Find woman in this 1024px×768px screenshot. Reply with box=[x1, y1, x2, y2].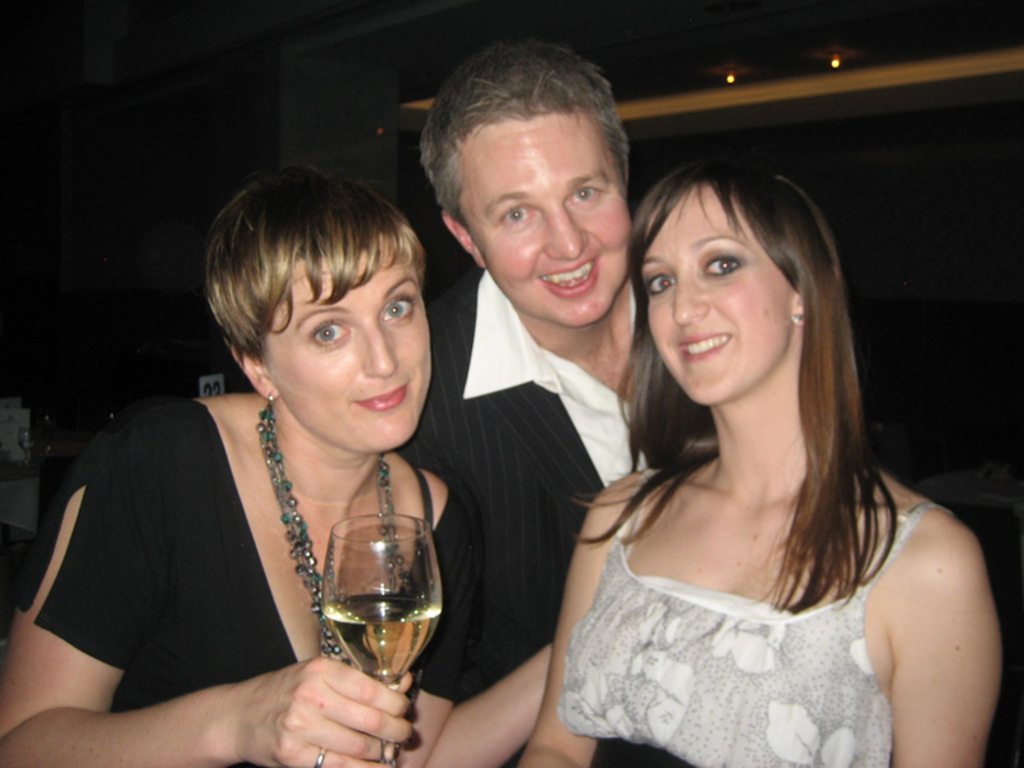
box=[0, 164, 553, 767].
